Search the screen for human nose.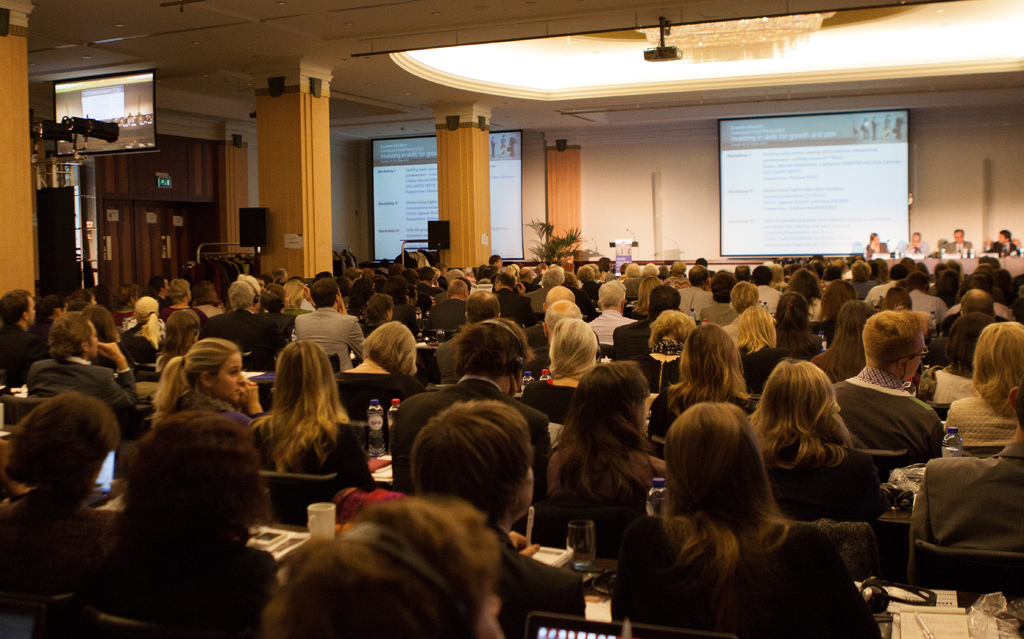
Found at bbox(260, 287, 265, 290).
